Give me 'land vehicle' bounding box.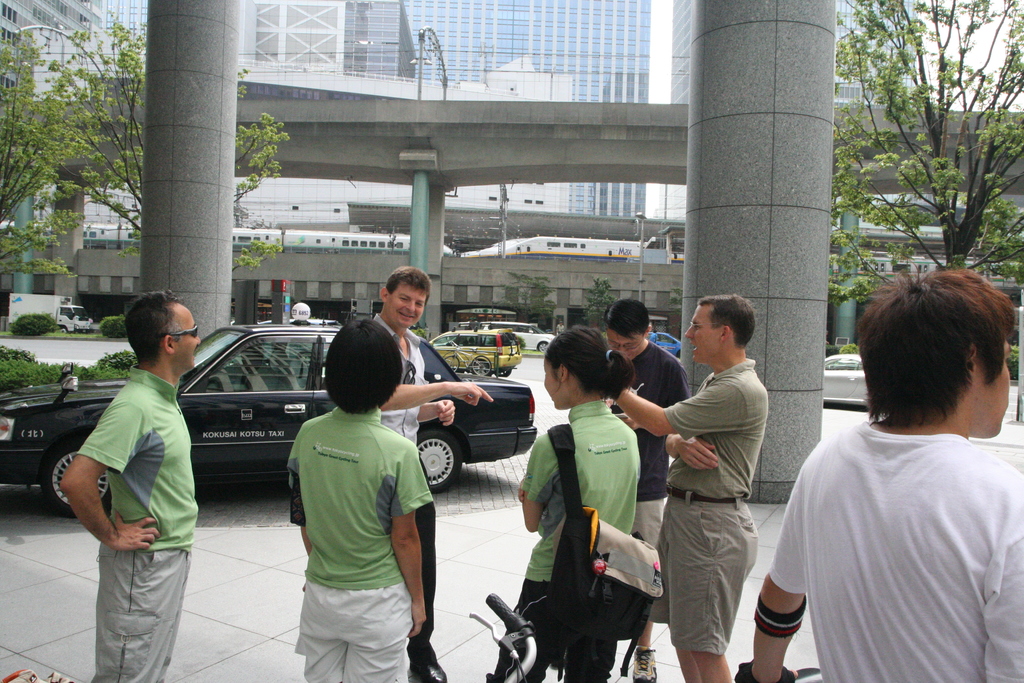
<region>500, 325, 557, 353</region>.
